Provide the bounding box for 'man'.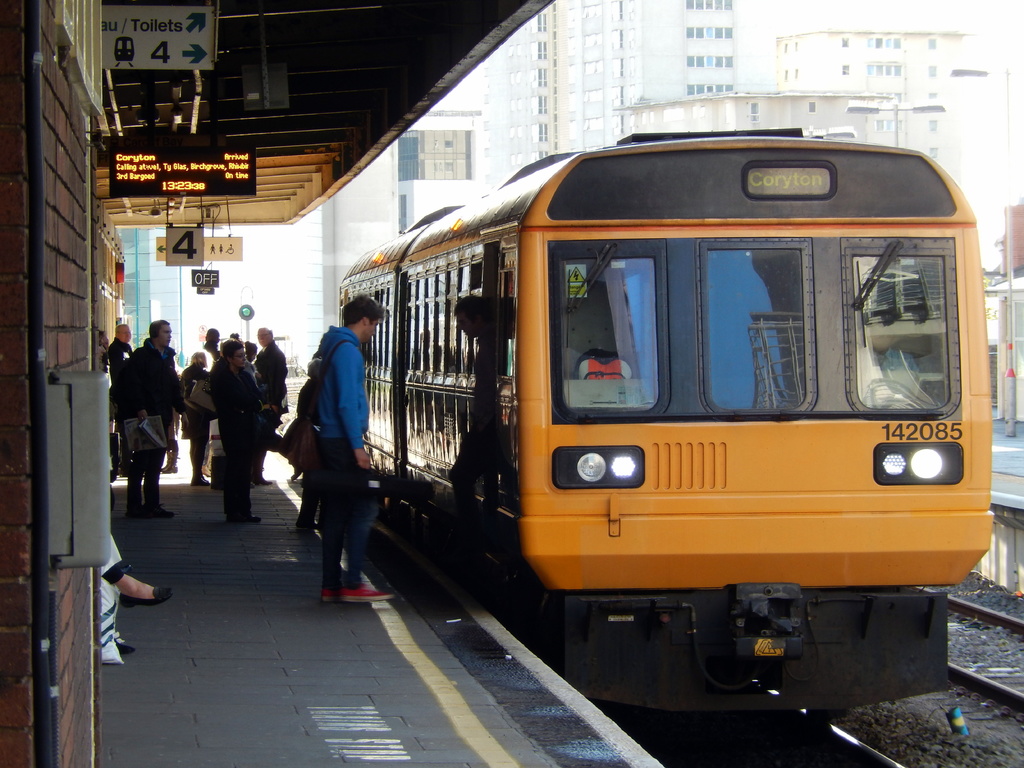
[x1=447, y1=294, x2=499, y2=558].
